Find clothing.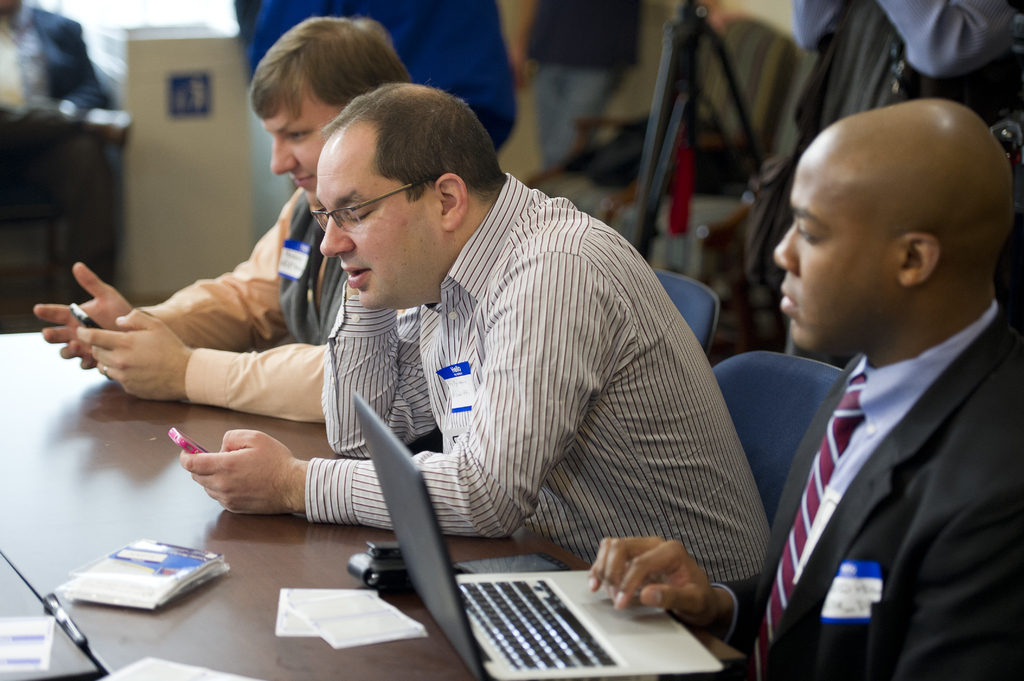
select_region(781, 0, 1012, 82).
